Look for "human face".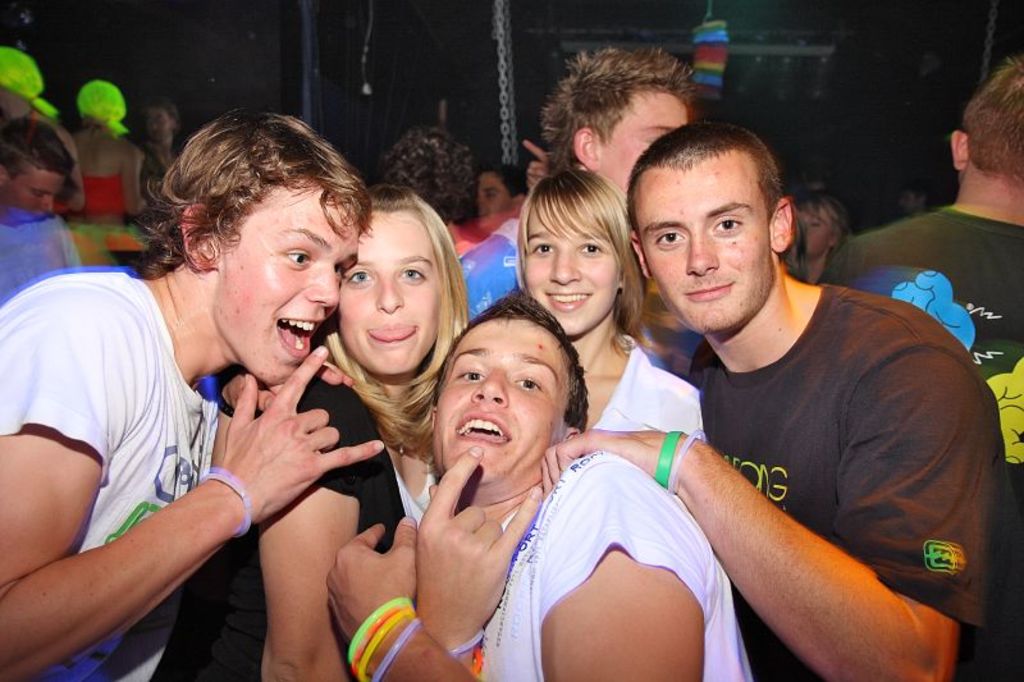
Found: <bbox>477, 174, 511, 210</bbox>.
